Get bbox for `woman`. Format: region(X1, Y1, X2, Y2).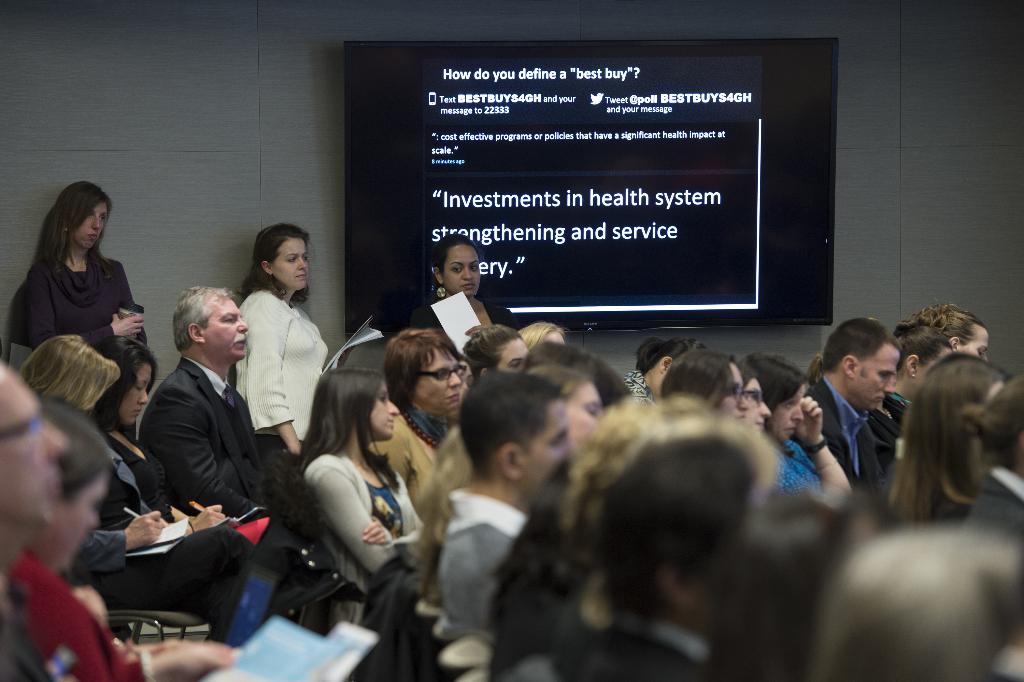
region(95, 337, 364, 628).
